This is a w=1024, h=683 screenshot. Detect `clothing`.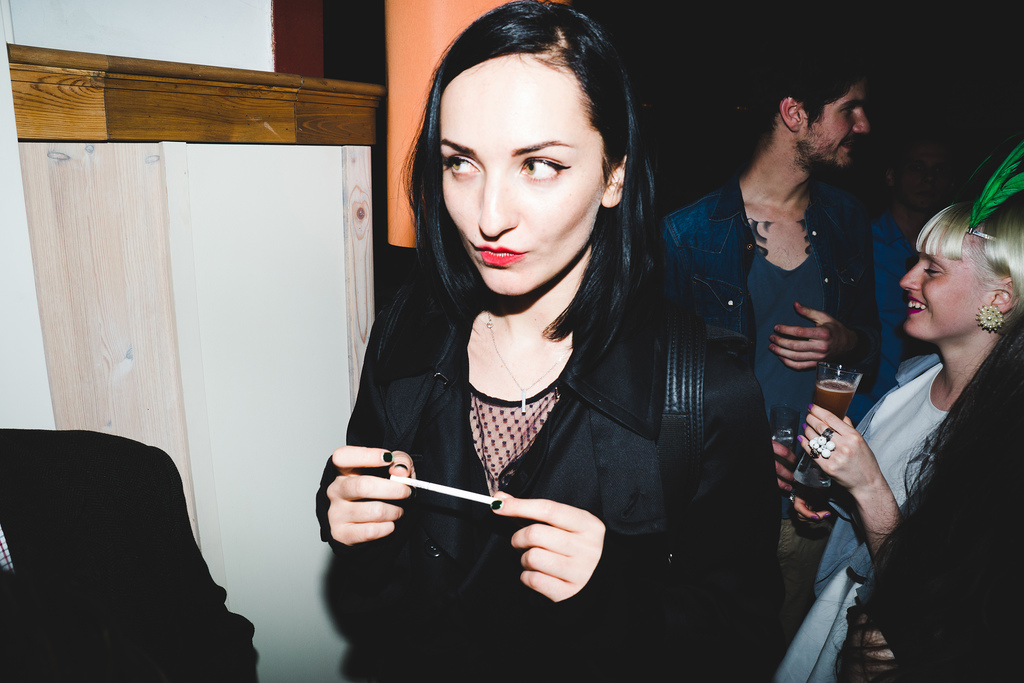
[315,192,716,618].
